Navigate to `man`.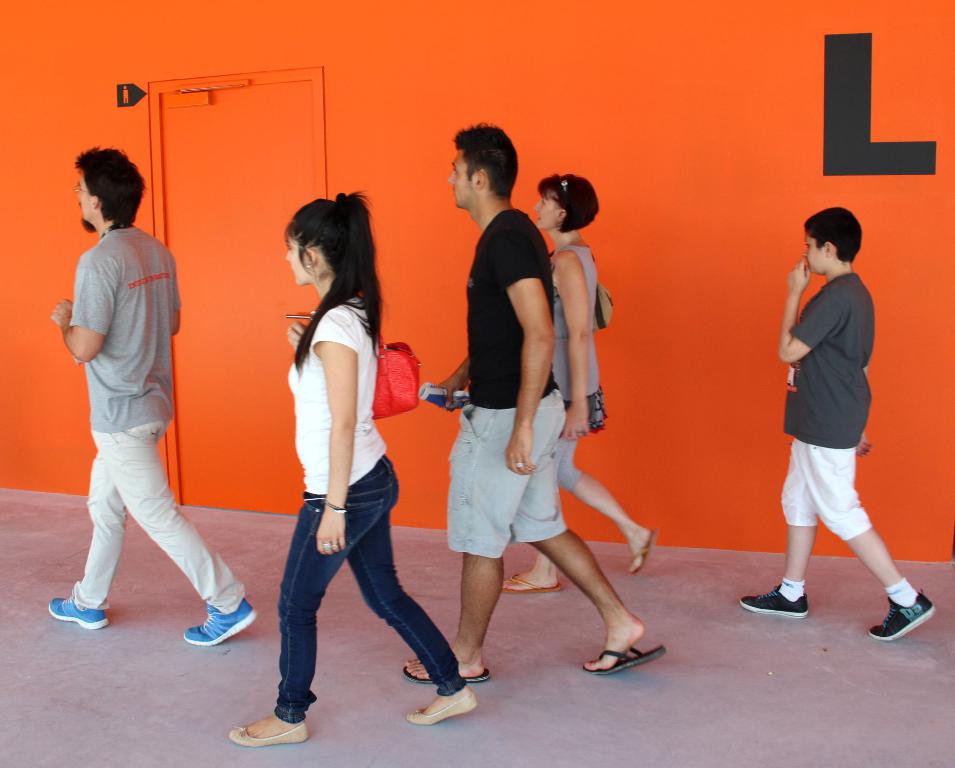
Navigation target: region(48, 145, 258, 646).
